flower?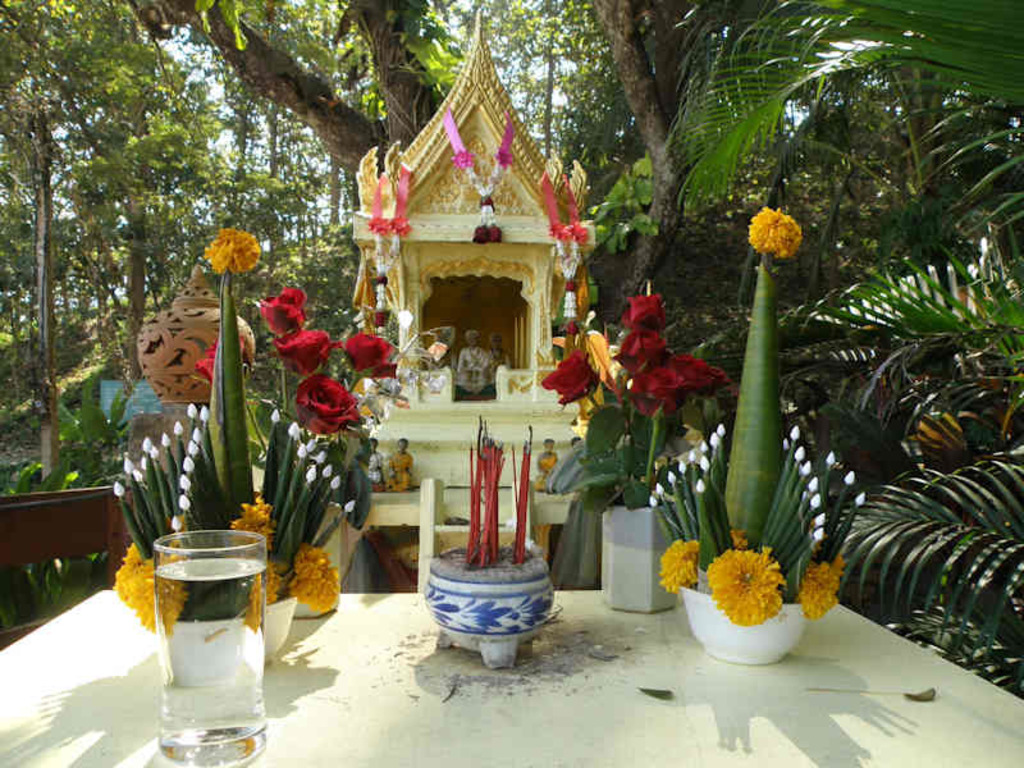
bbox=(242, 564, 280, 631)
